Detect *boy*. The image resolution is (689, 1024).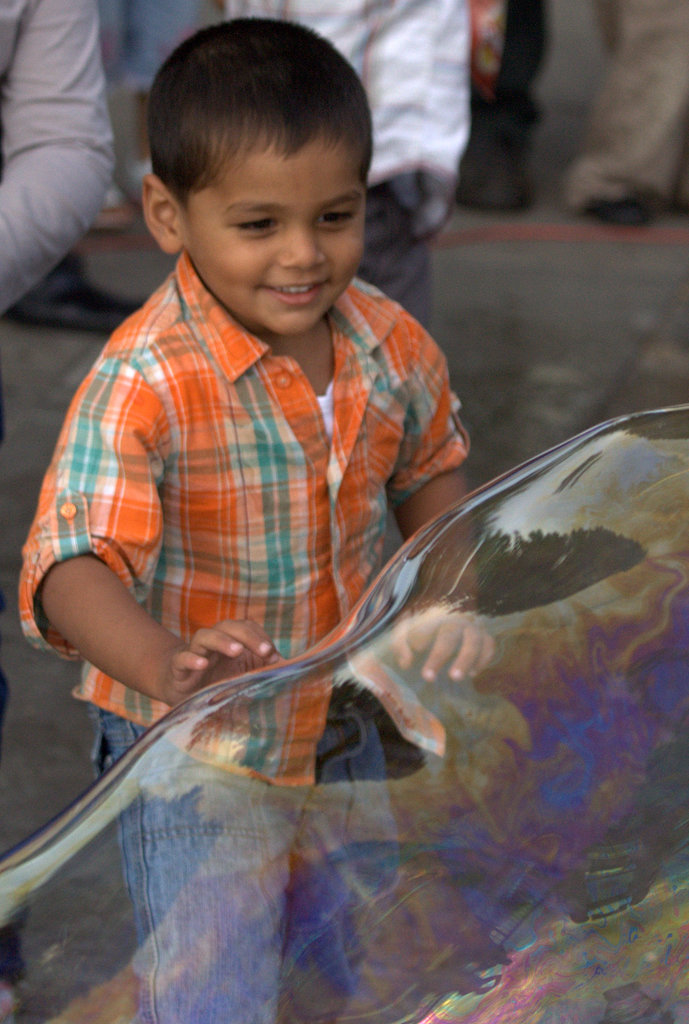
bbox=(15, 16, 494, 1023).
